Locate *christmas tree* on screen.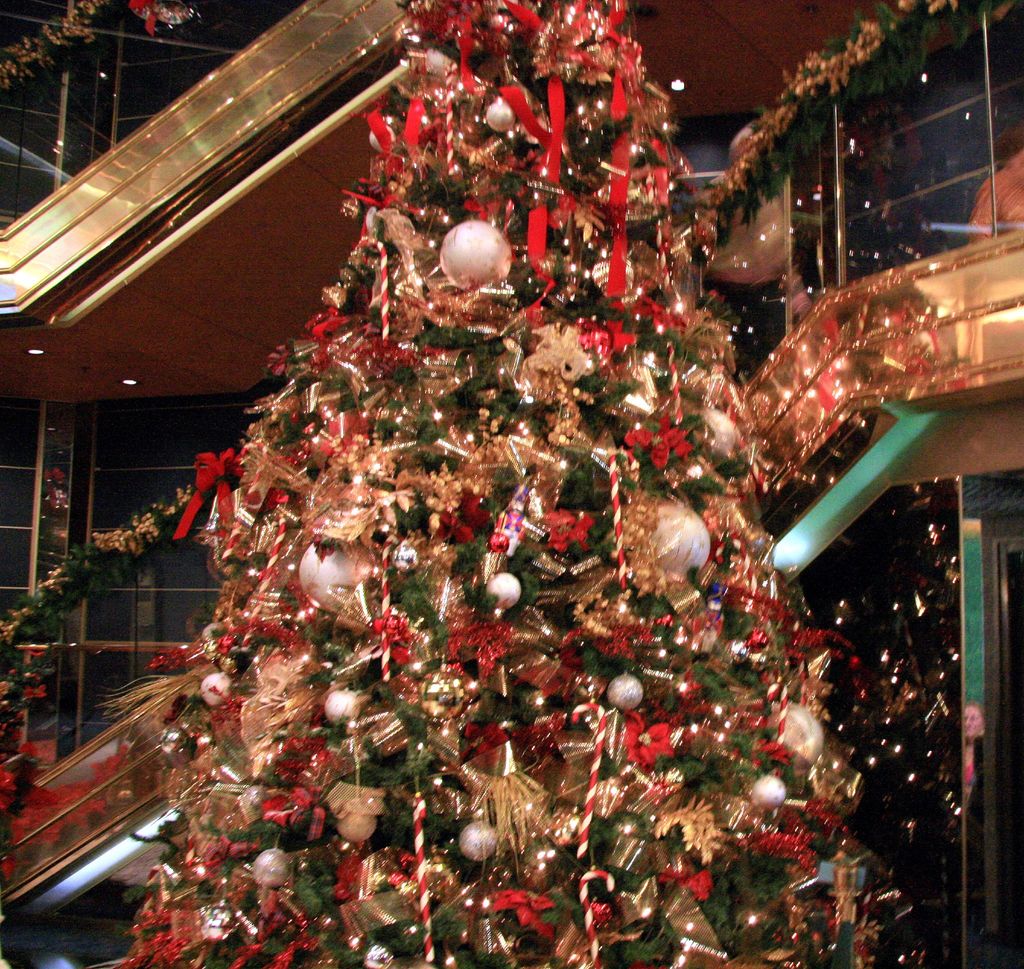
On screen at detection(102, 0, 943, 968).
